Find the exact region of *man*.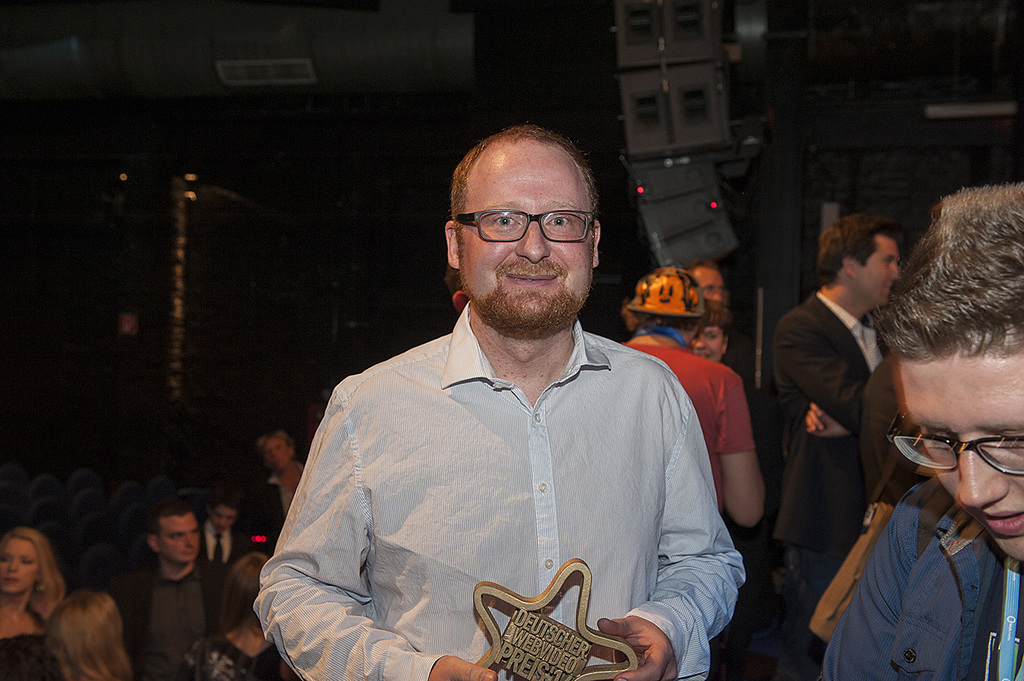
Exact region: 770 213 895 680.
